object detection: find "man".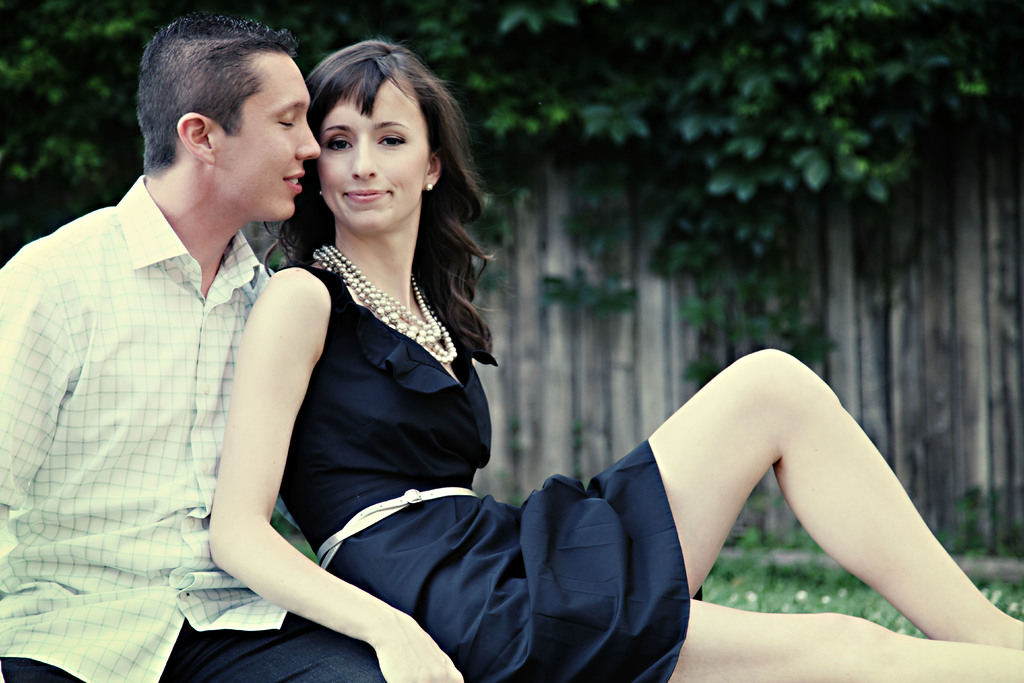
pyautogui.locateOnScreen(0, 22, 387, 682).
